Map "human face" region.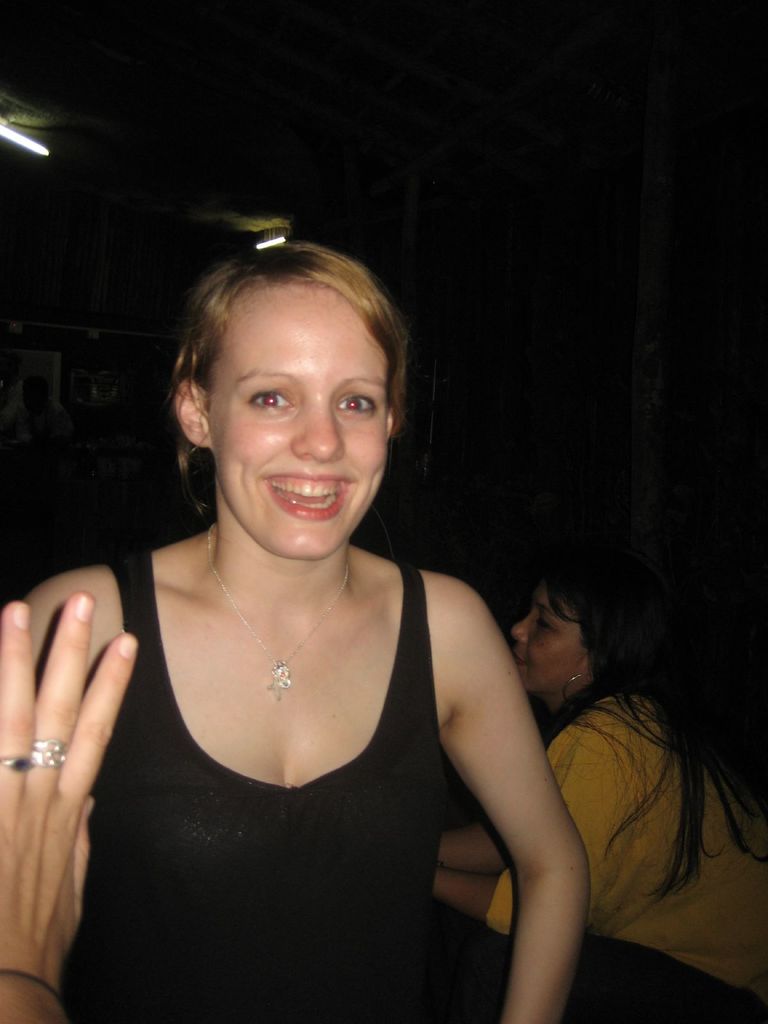
Mapped to BBox(210, 292, 383, 555).
